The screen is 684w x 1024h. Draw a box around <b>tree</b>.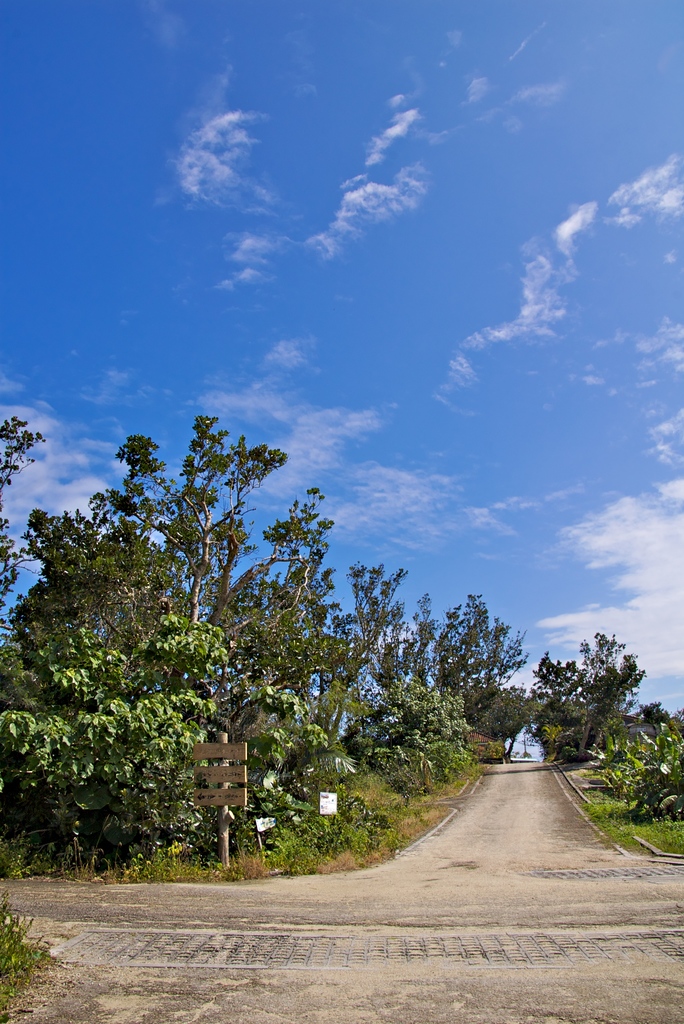
(x1=318, y1=561, x2=400, y2=766).
